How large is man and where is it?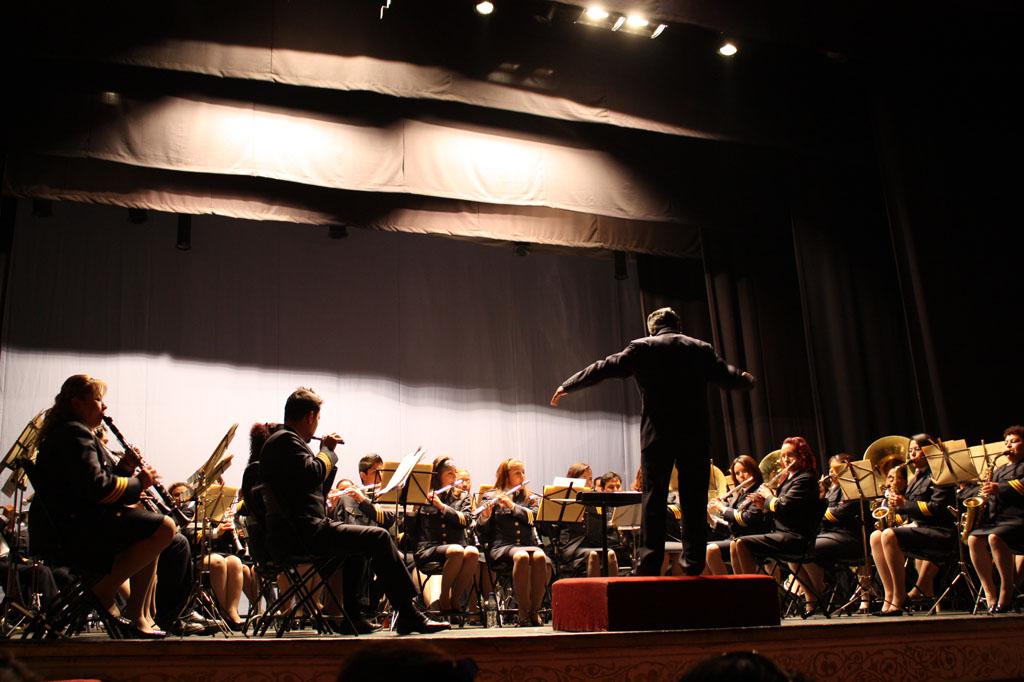
Bounding box: bbox(243, 380, 449, 645).
